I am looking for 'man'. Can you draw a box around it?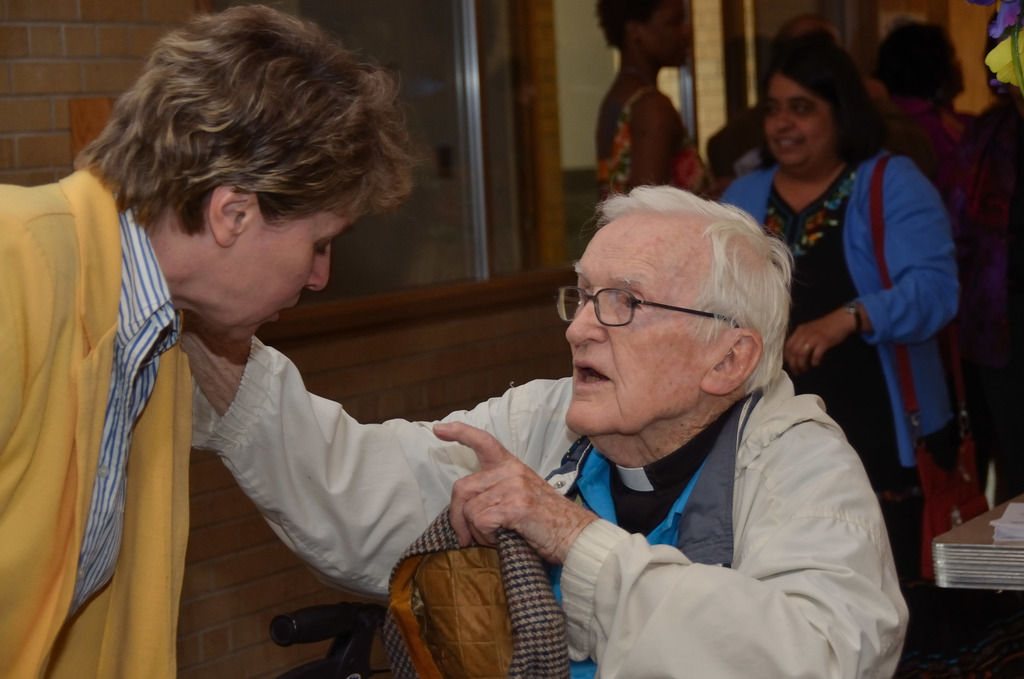
Sure, the bounding box is bbox=[179, 171, 911, 678].
